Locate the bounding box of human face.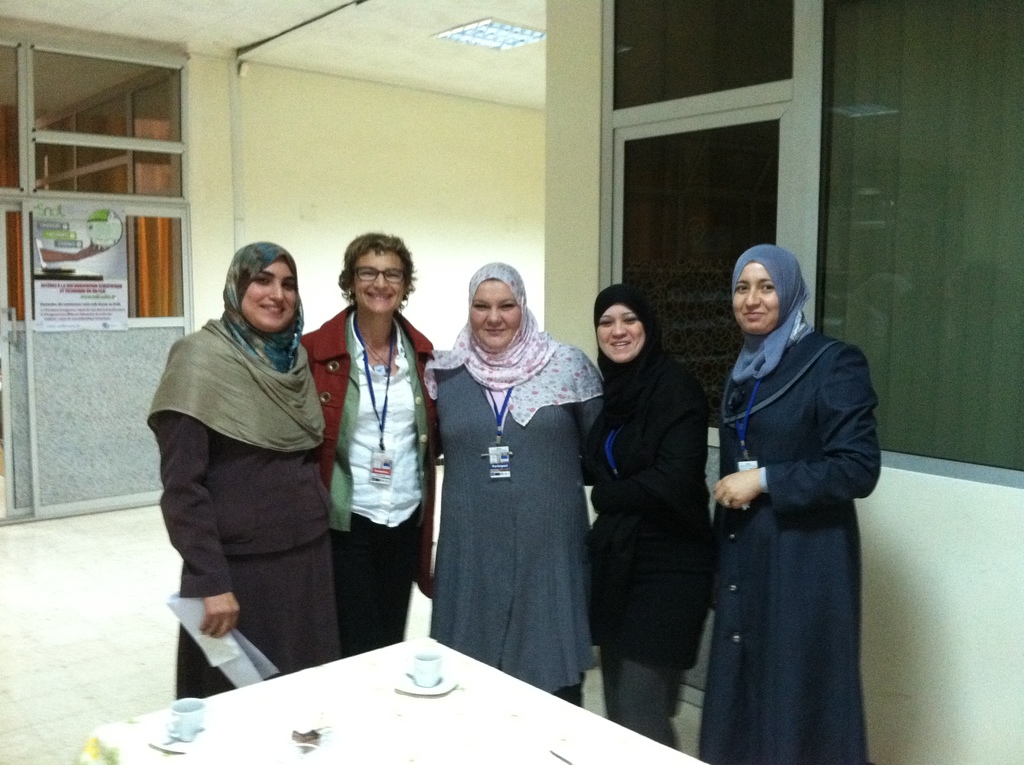
Bounding box: box(355, 247, 408, 312).
